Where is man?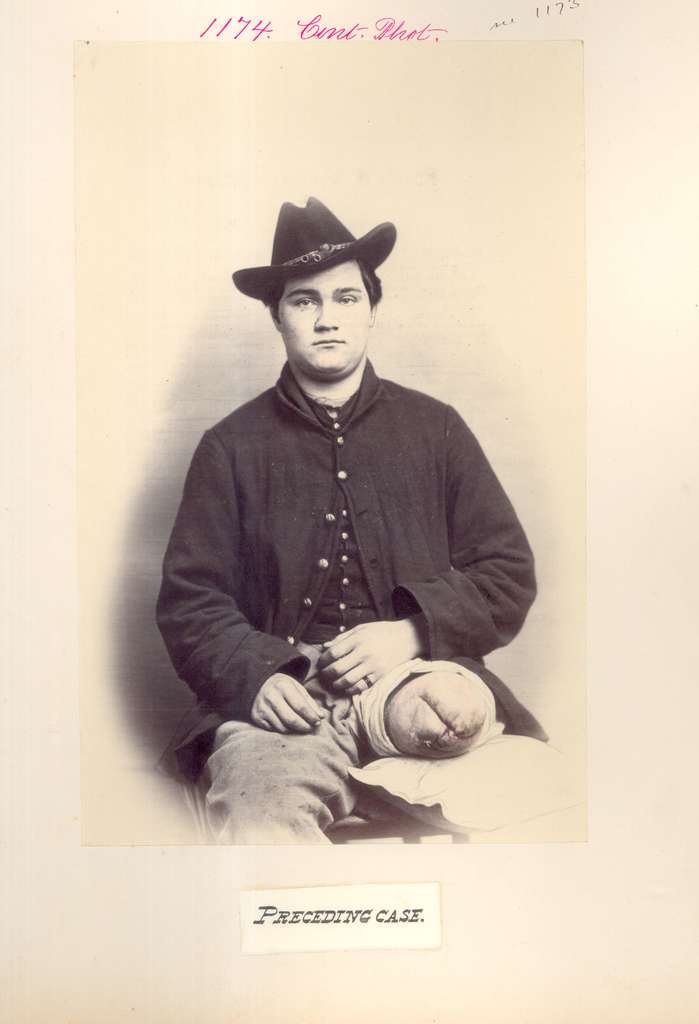
bbox(154, 204, 557, 831).
